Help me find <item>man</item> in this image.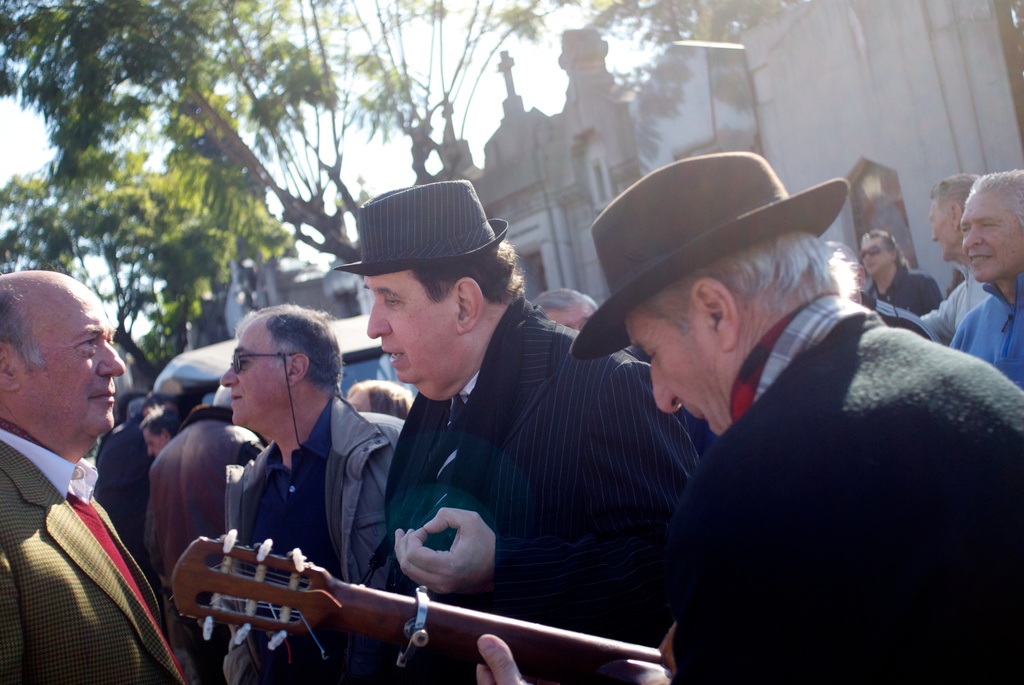
Found it: locate(337, 178, 682, 677).
